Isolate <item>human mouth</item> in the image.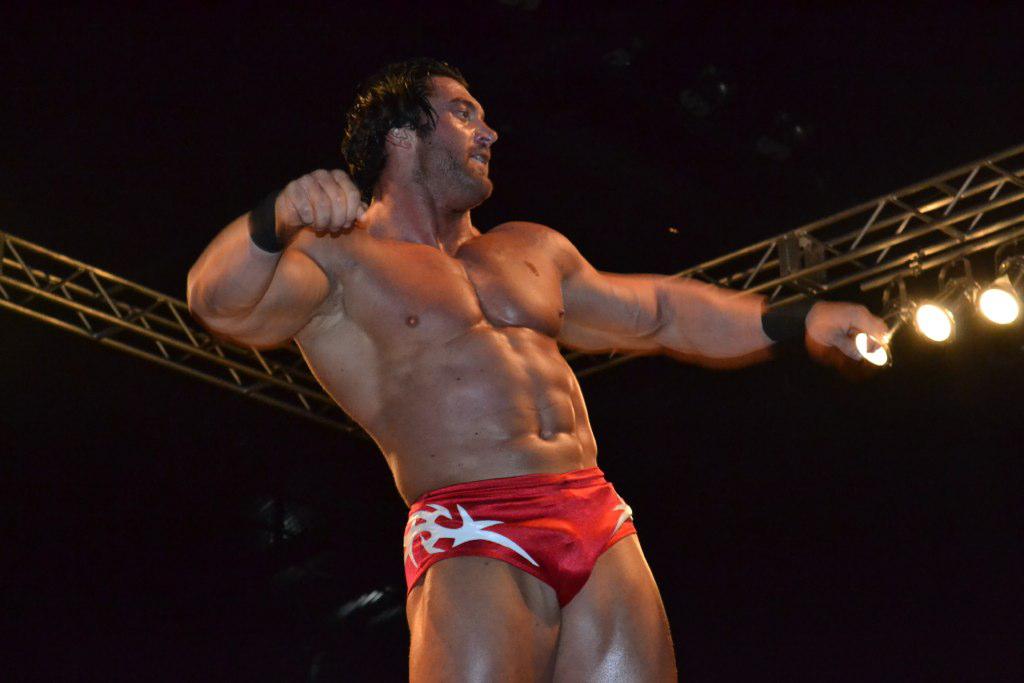
Isolated region: 471/149/490/171.
